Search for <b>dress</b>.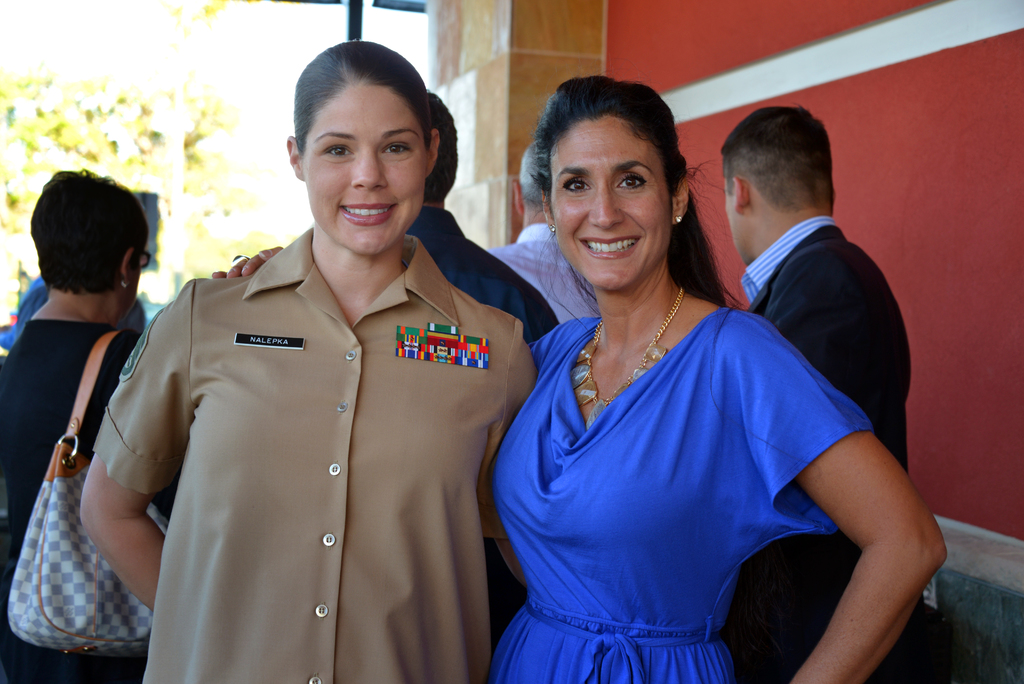
Found at region(0, 316, 141, 683).
